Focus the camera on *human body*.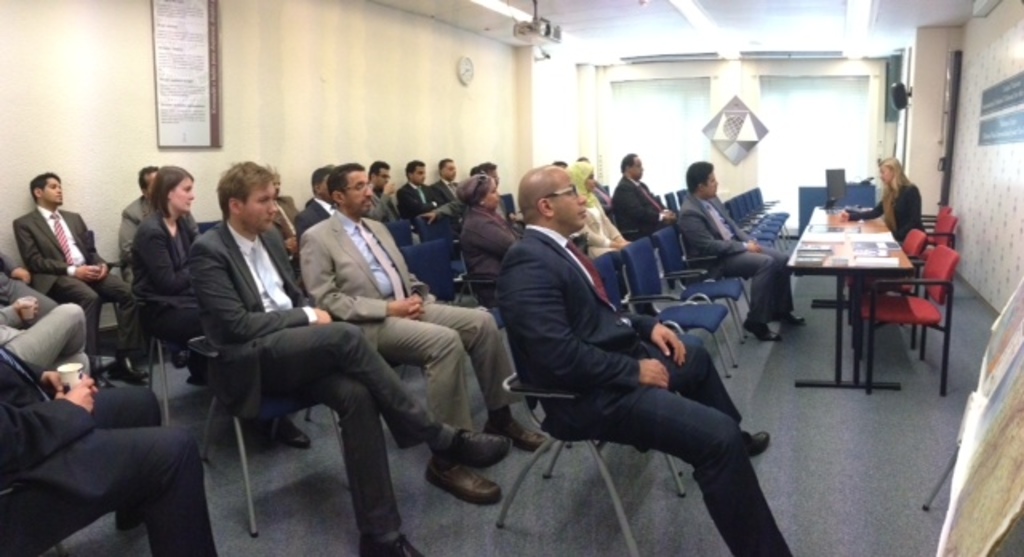
Focus region: 395:163:450:243.
